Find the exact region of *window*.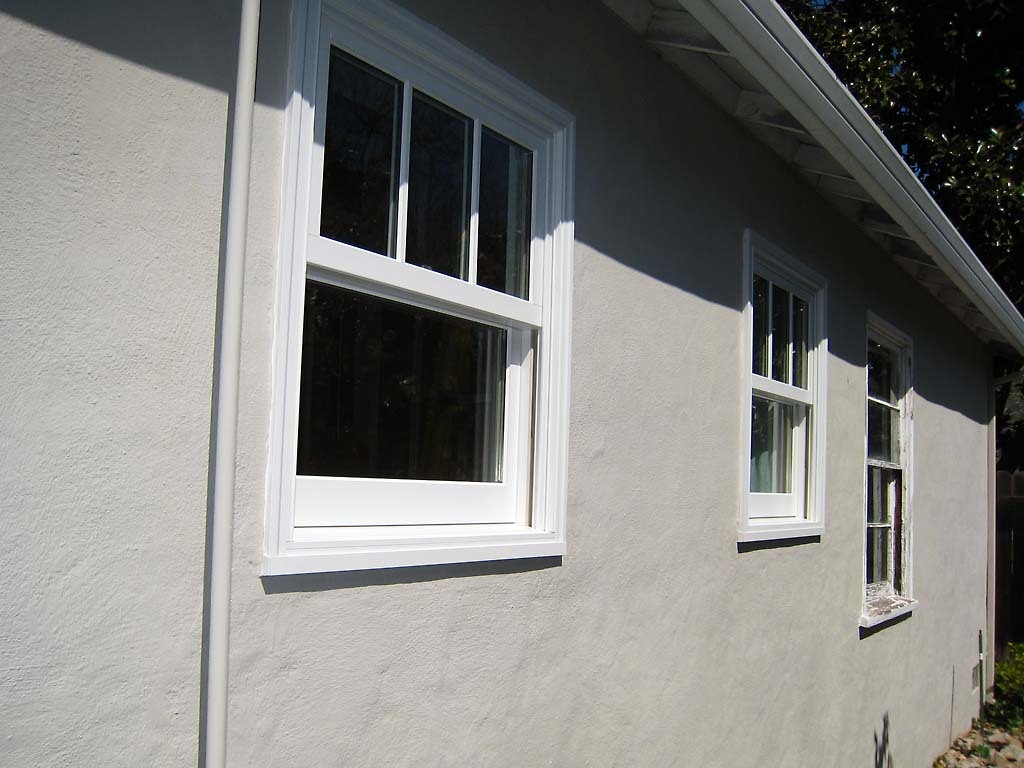
Exact region: BBox(865, 311, 919, 632).
